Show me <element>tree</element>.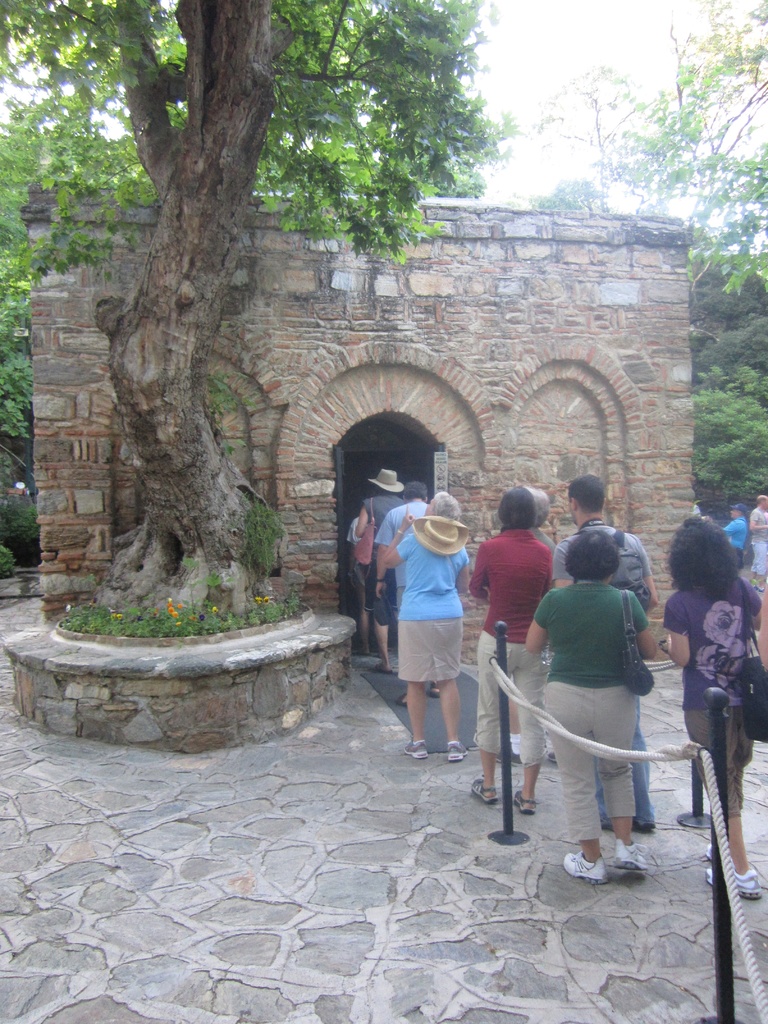
<element>tree</element> is here: box=[0, 0, 521, 649].
